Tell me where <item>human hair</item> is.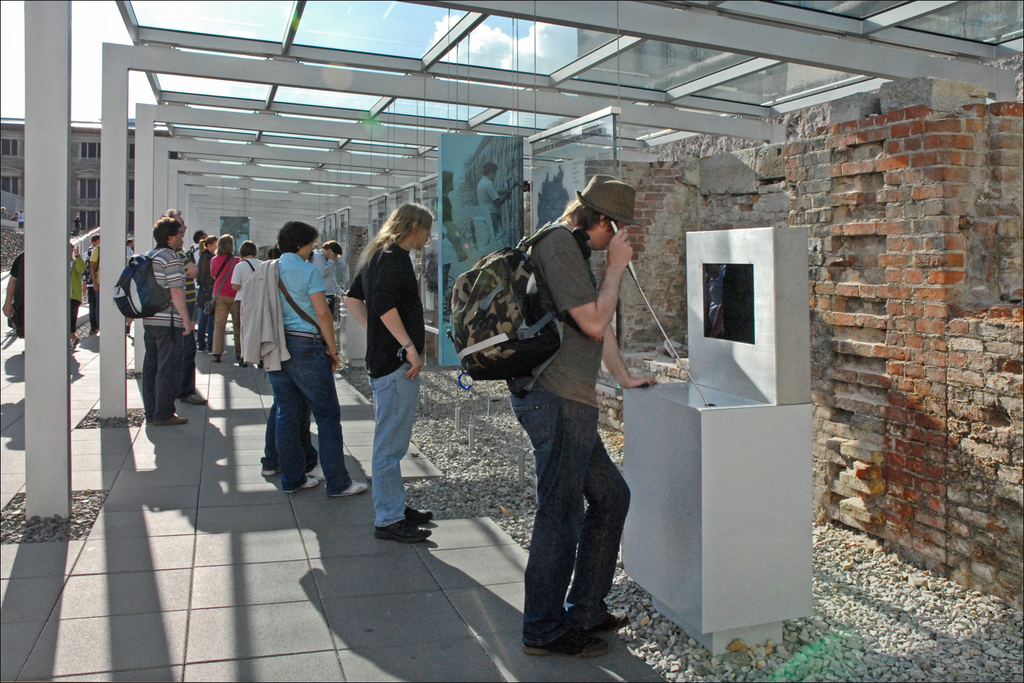
<item>human hair</item> is at [199, 233, 214, 259].
